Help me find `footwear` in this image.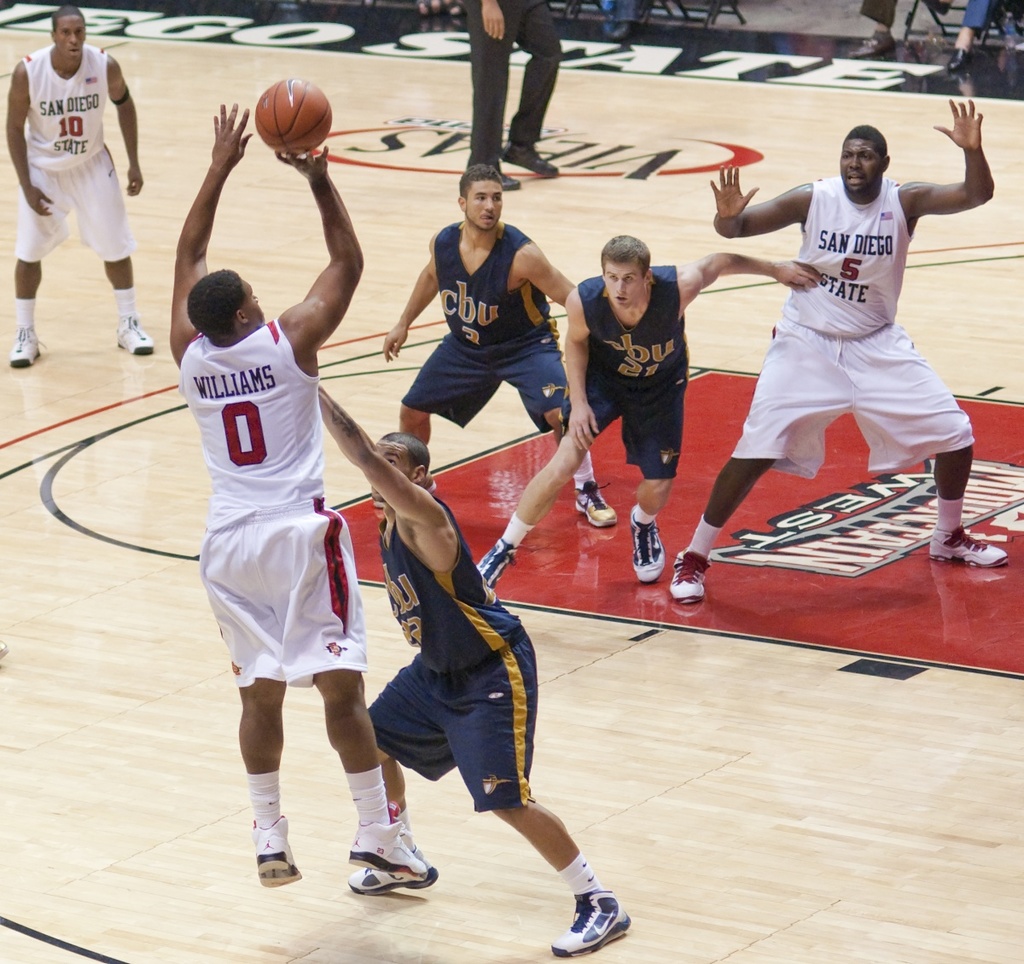
Found it: 116:313:151:357.
